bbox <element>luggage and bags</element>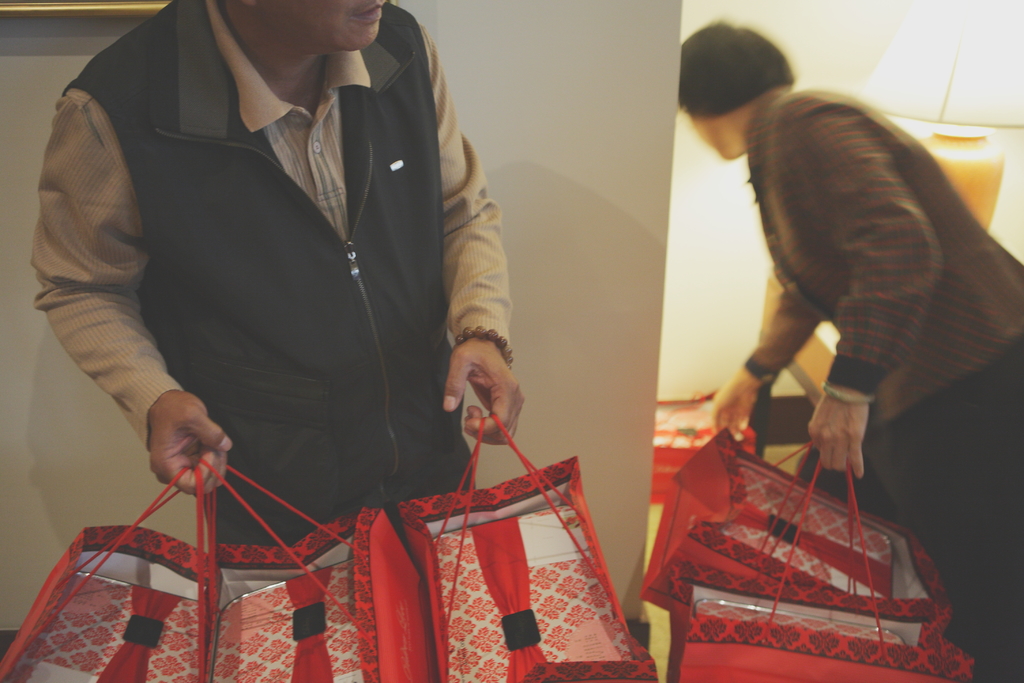
box=[662, 435, 984, 682]
